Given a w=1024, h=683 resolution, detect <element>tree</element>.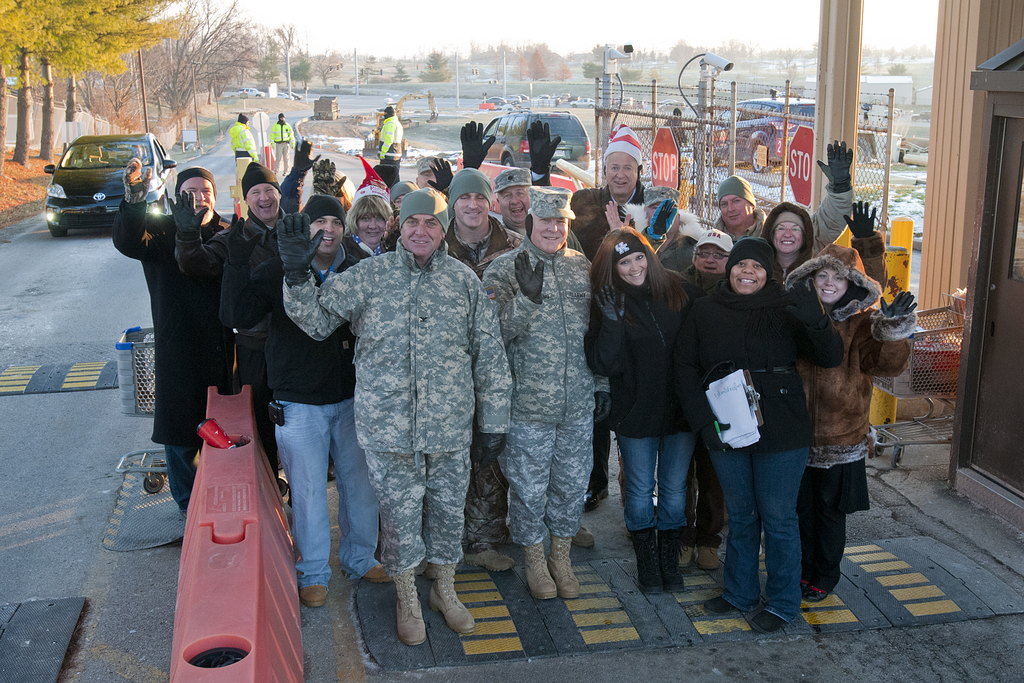
[423,49,454,84].
